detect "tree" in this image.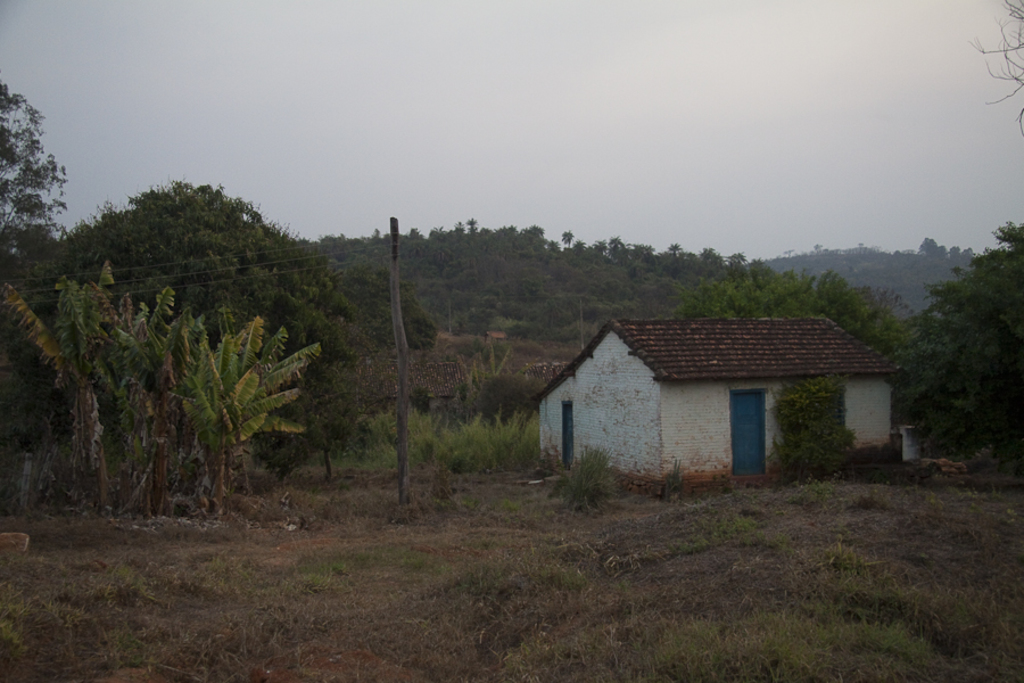
Detection: (0,76,72,302).
